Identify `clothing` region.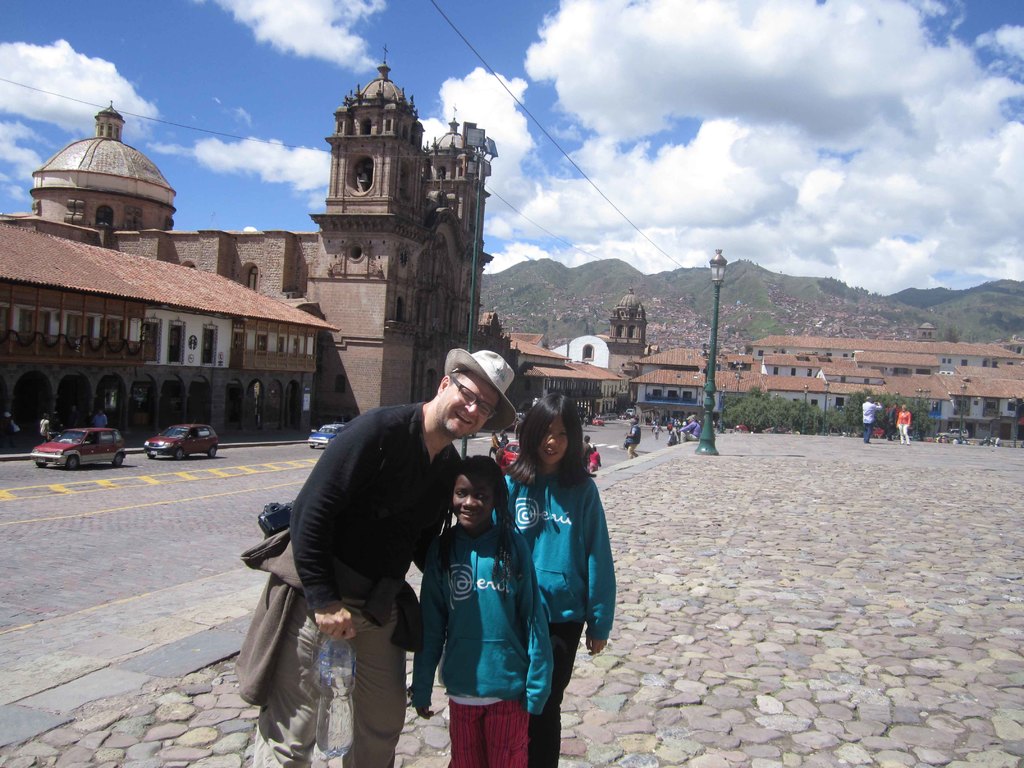
Region: 492:461:619:764.
